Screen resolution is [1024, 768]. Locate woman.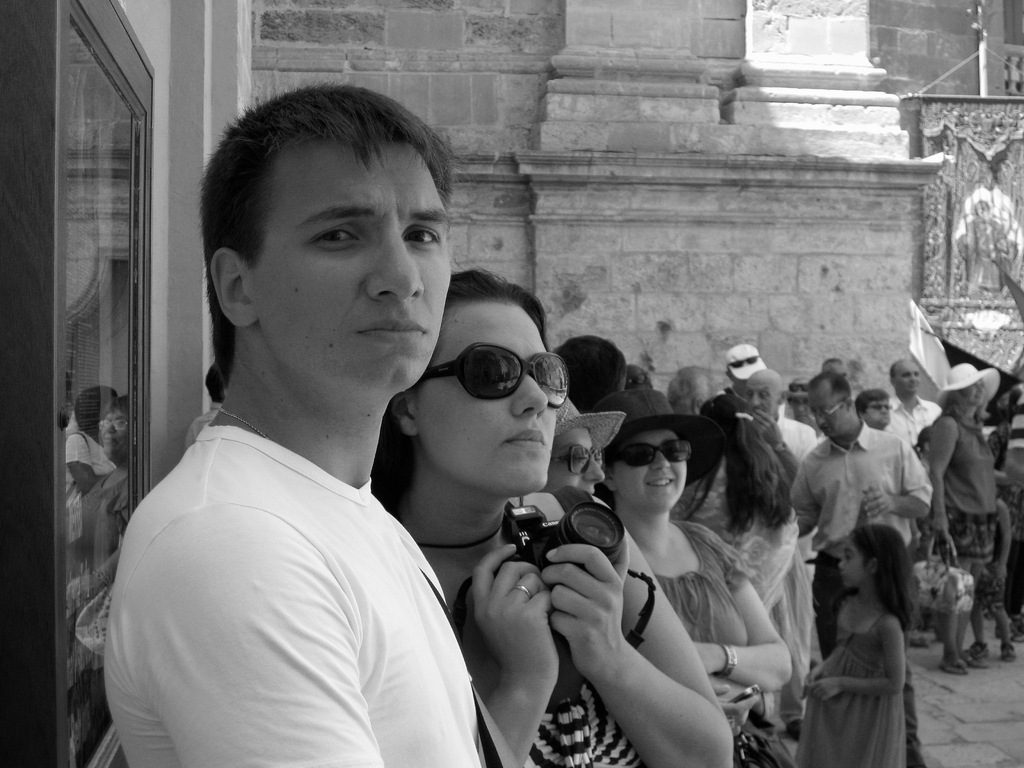
[542, 396, 629, 500].
